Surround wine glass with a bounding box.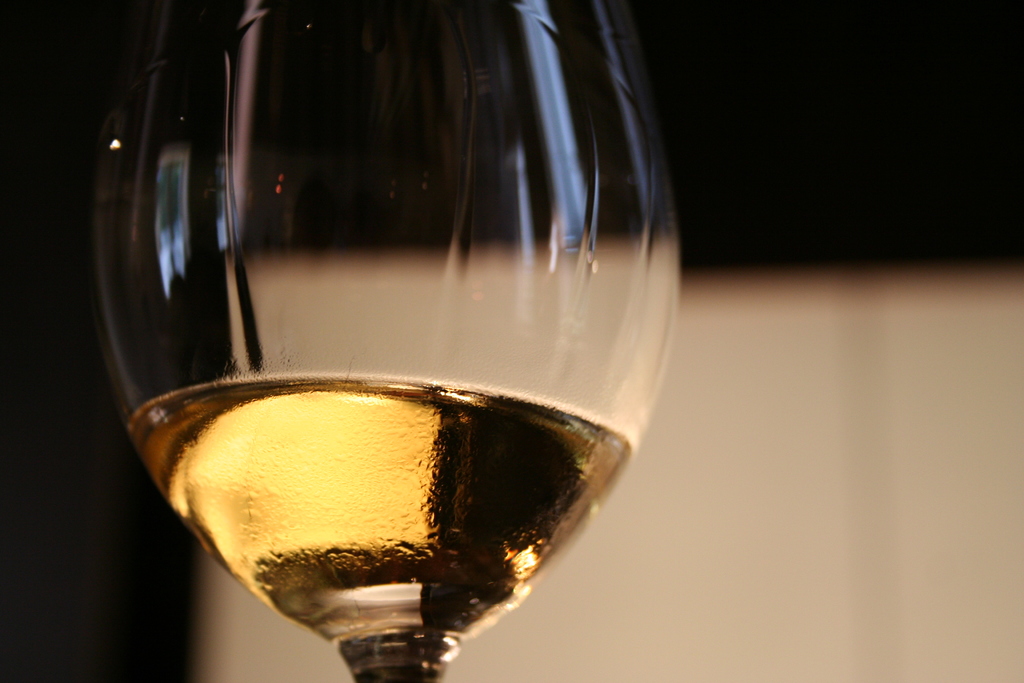
BBox(90, 0, 682, 682).
